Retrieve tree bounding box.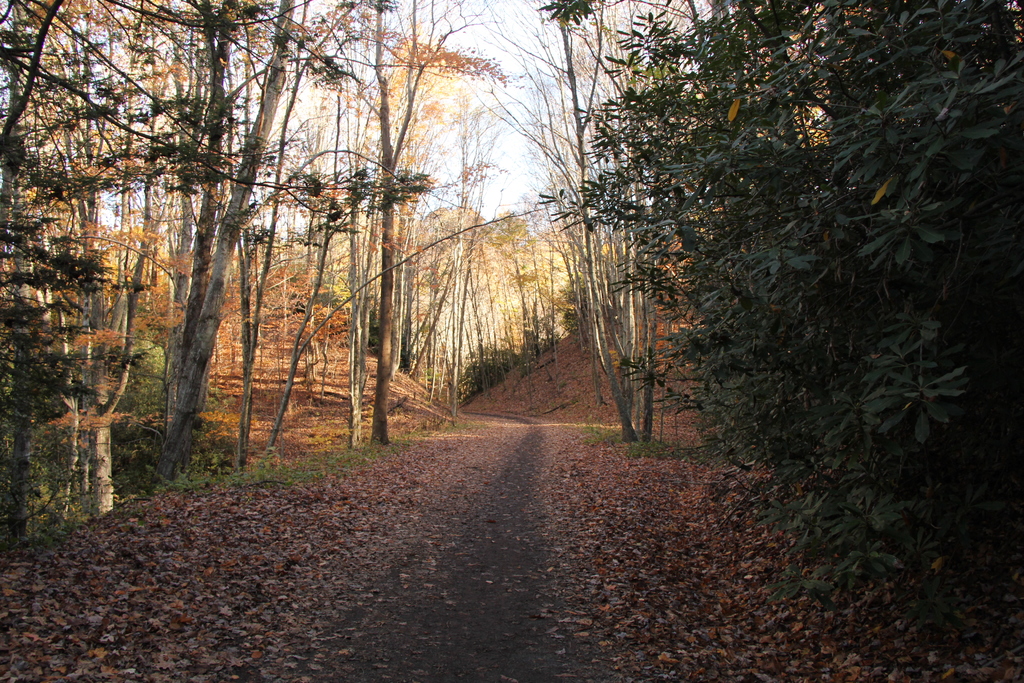
Bounding box: detection(535, 0, 1023, 621).
